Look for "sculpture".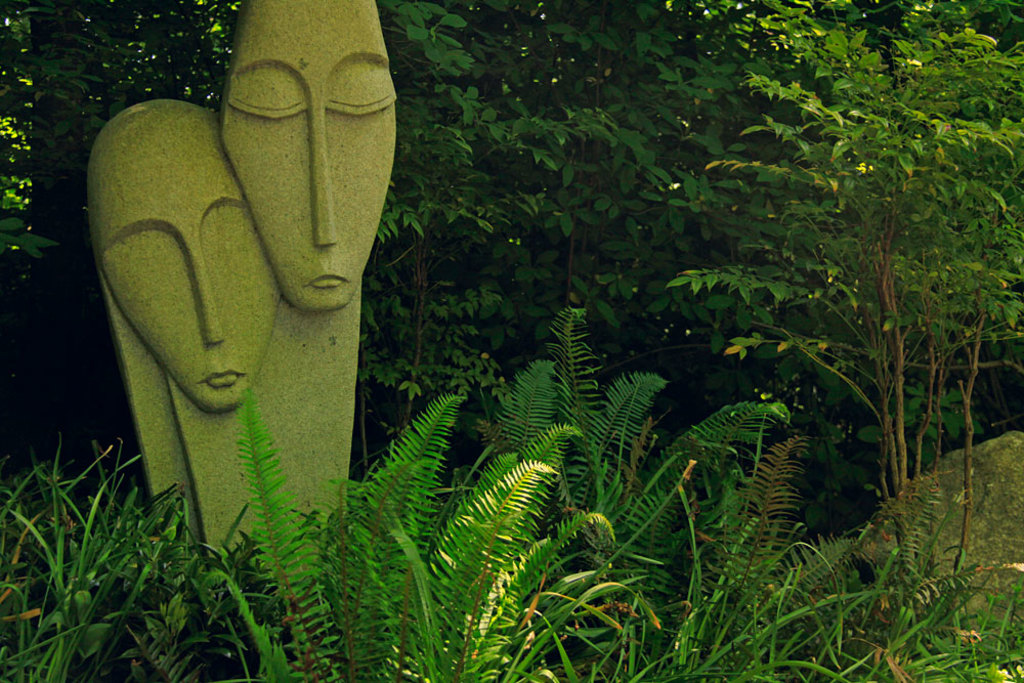
Found: 91 0 413 556.
